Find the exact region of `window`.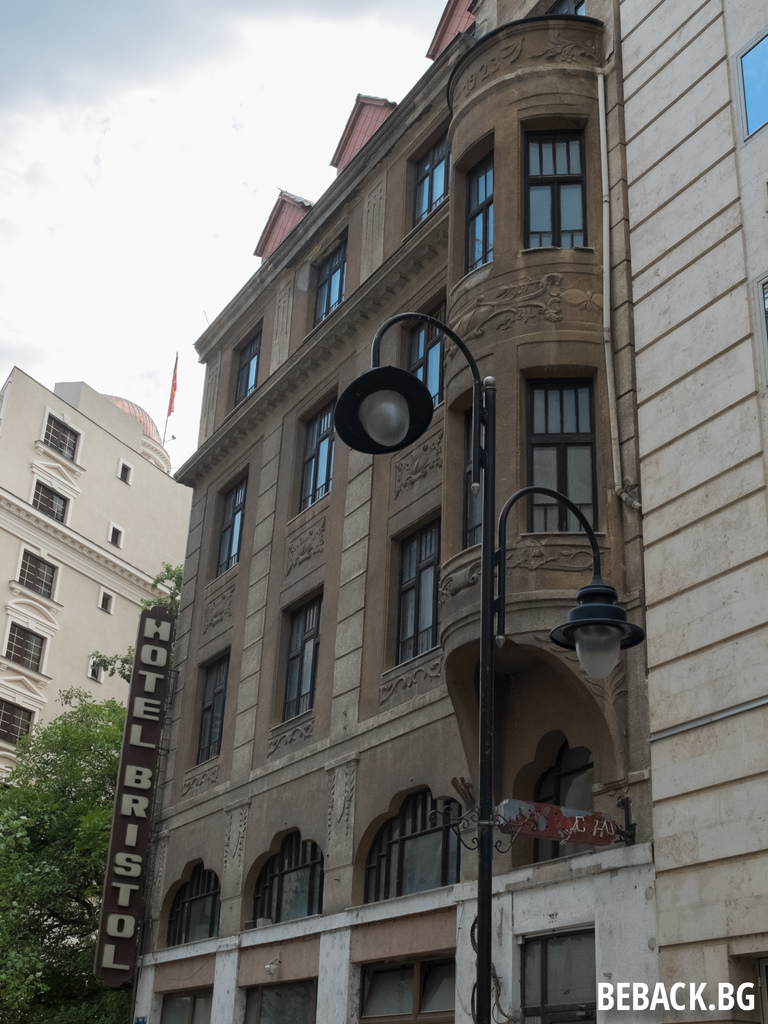
Exact region: x1=405, y1=285, x2=447, y2=417.
